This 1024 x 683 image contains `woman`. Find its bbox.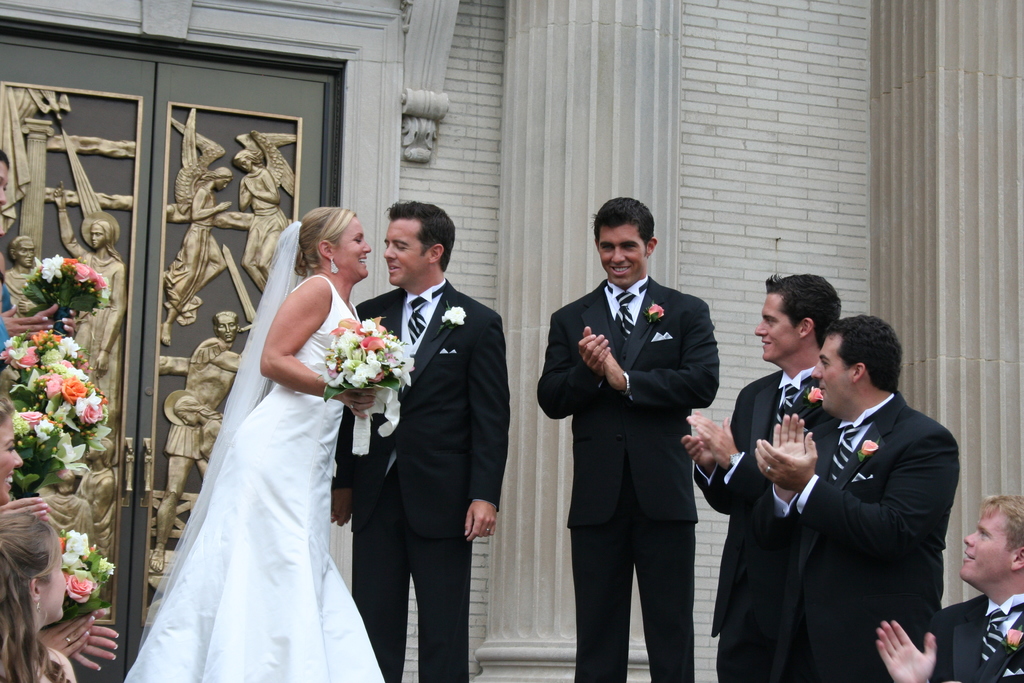
bbox=(160, 108, 232, 347).
